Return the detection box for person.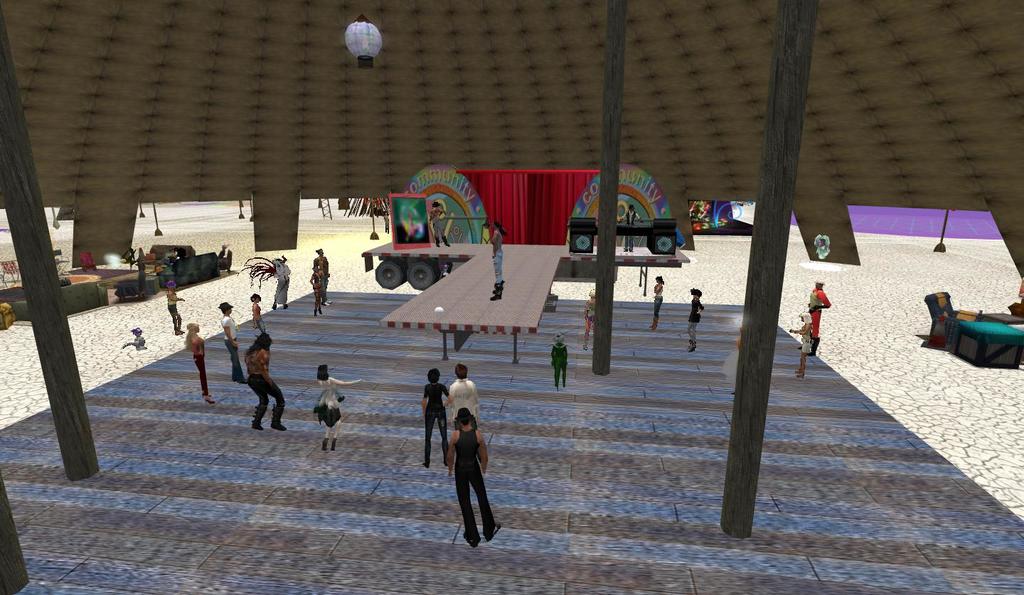
locate(620, 200, 639, 255).
